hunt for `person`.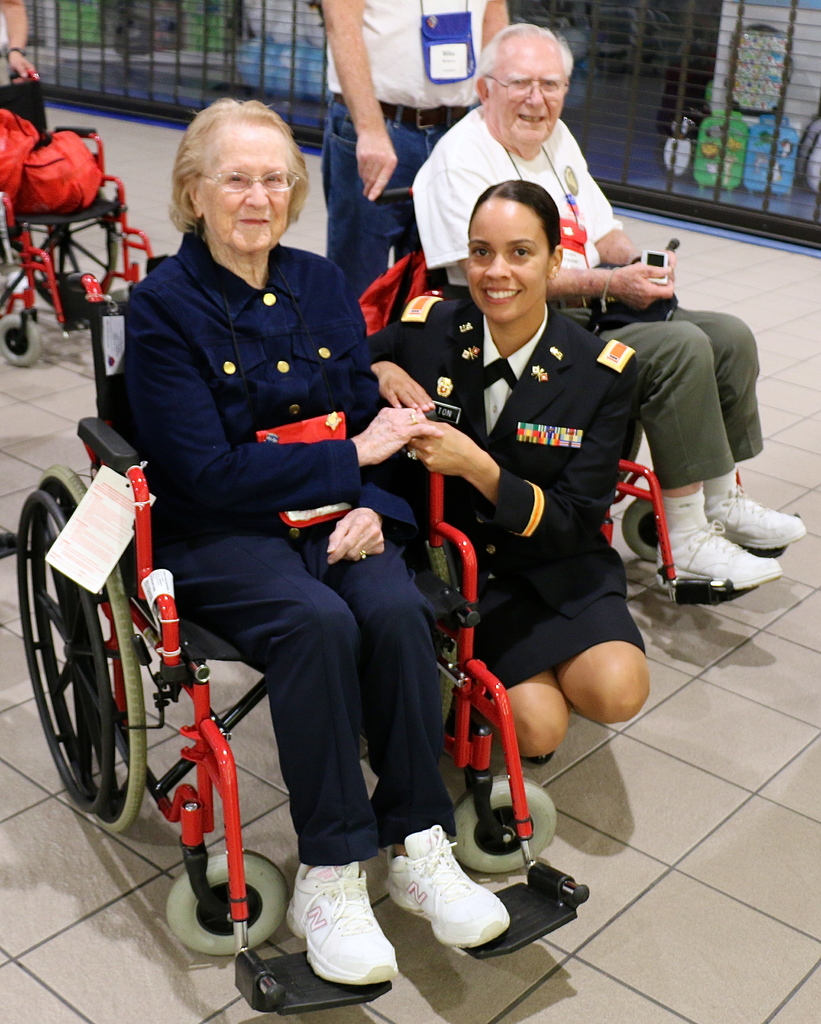
Hunted down at 324/0/509/295.
